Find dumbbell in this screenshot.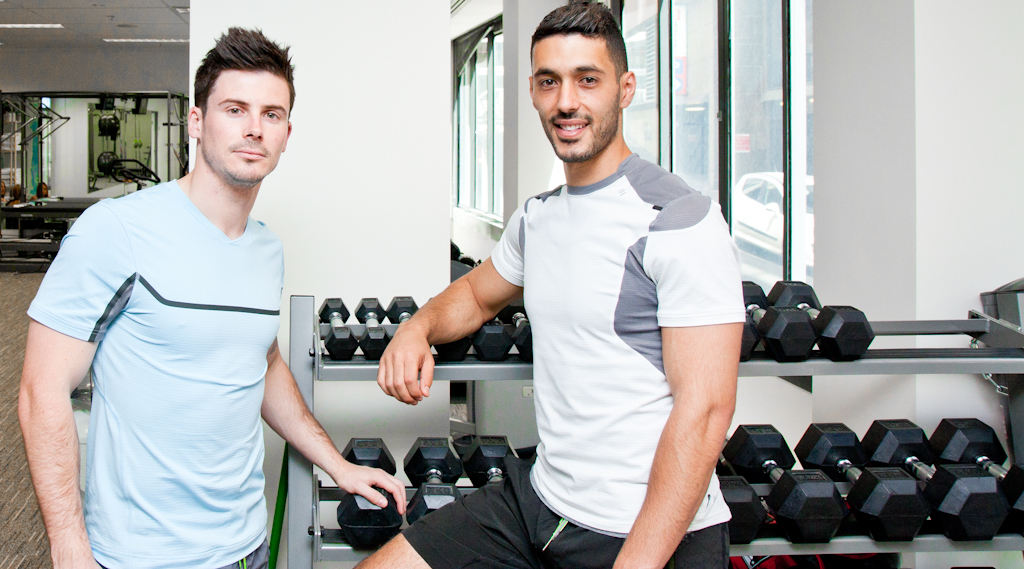
The bounding box for dumbbell is <bbox>333, 436, 404, 550</bbox>.
